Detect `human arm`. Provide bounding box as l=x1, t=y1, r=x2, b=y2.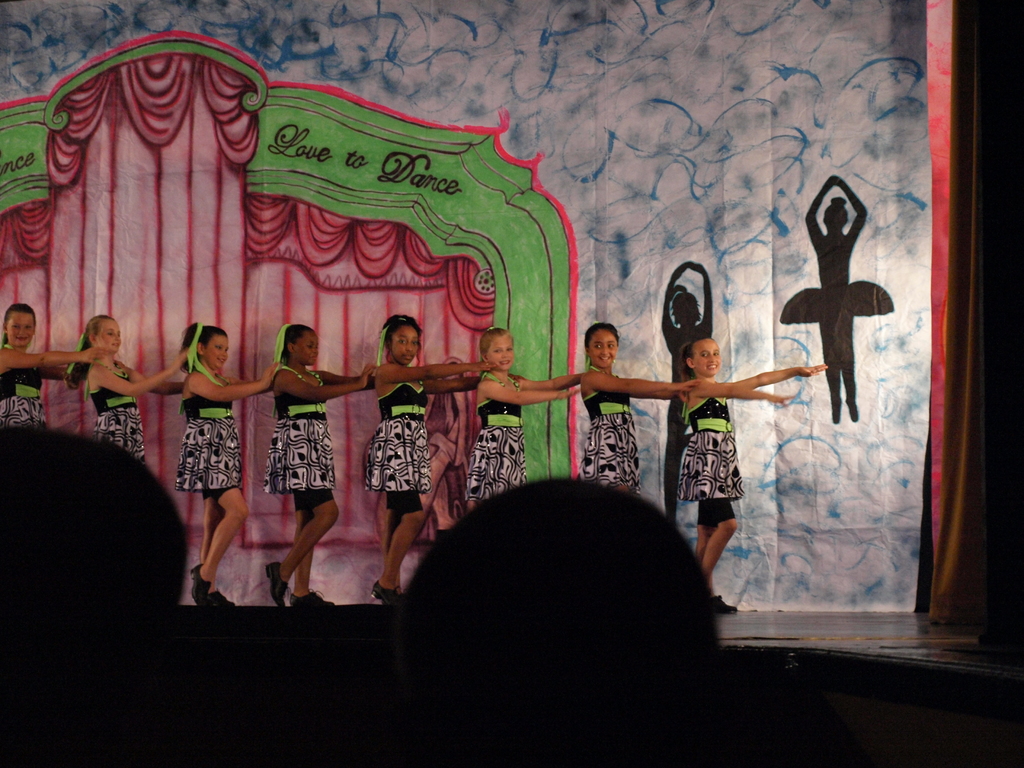
l=514, t=372, r=583, b=386.
